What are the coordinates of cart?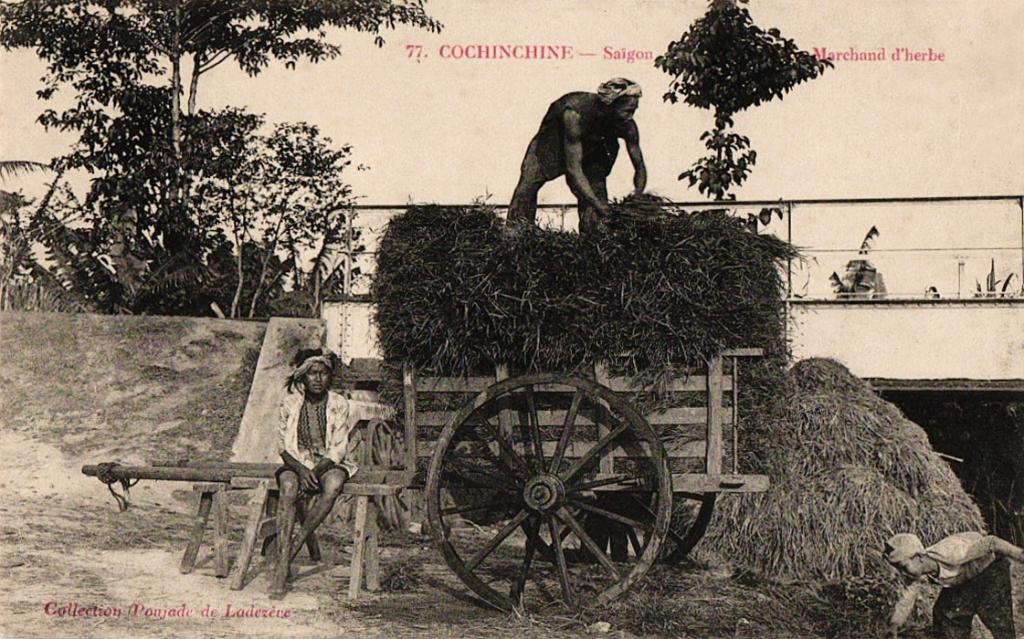
Rect(90, 162, 946, 609).
